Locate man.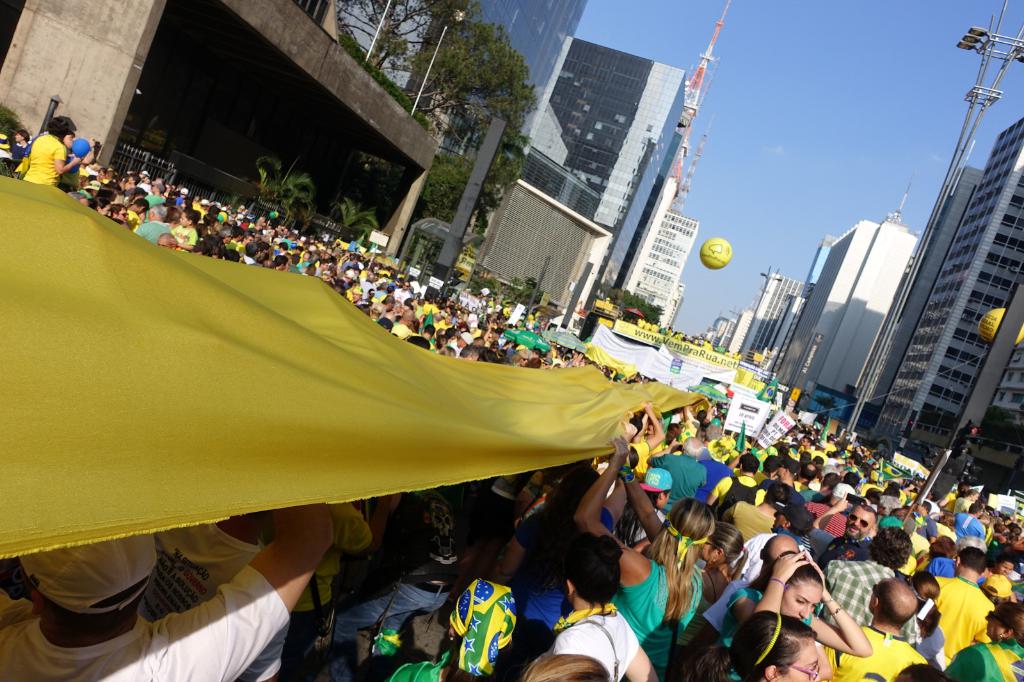
Bounding box: [left=980, top=558, right=1023, bottom=602].
